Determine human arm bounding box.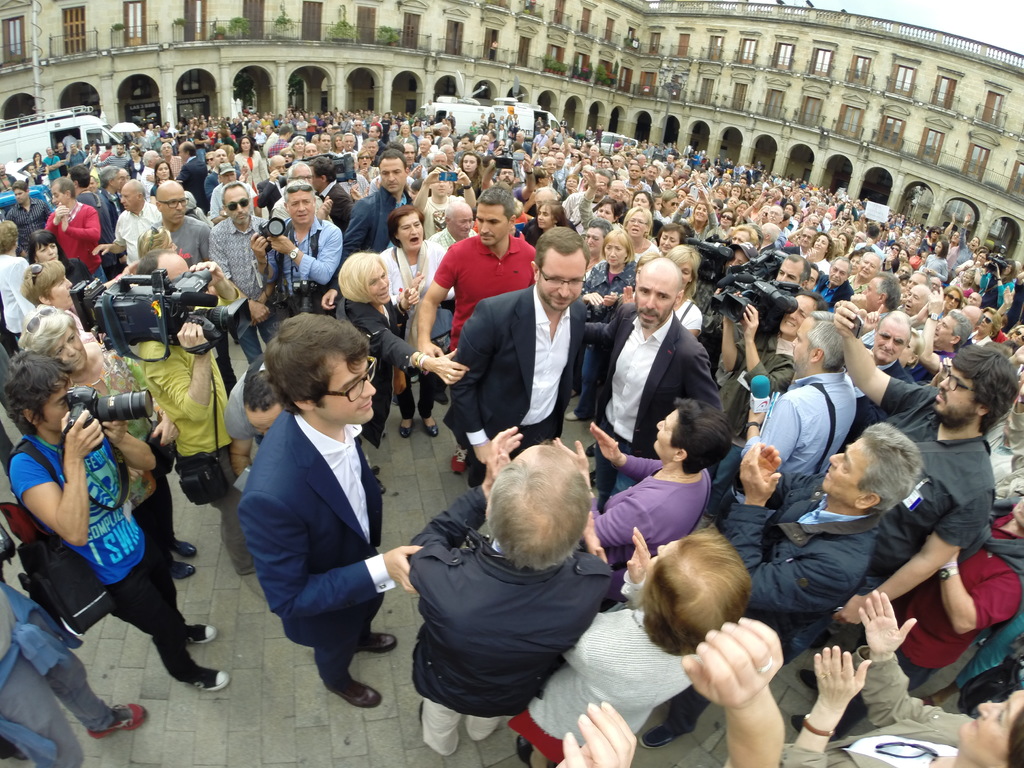
Determined: BBox(259, 220, 352, 286).
